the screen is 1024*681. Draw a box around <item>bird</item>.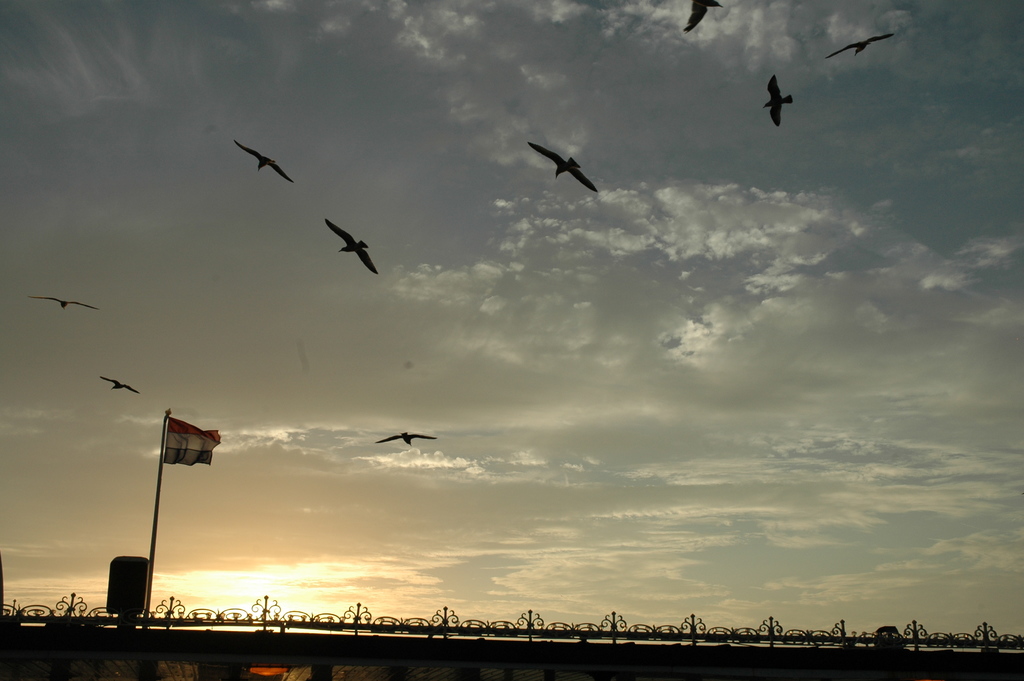
681,0,725,33.
